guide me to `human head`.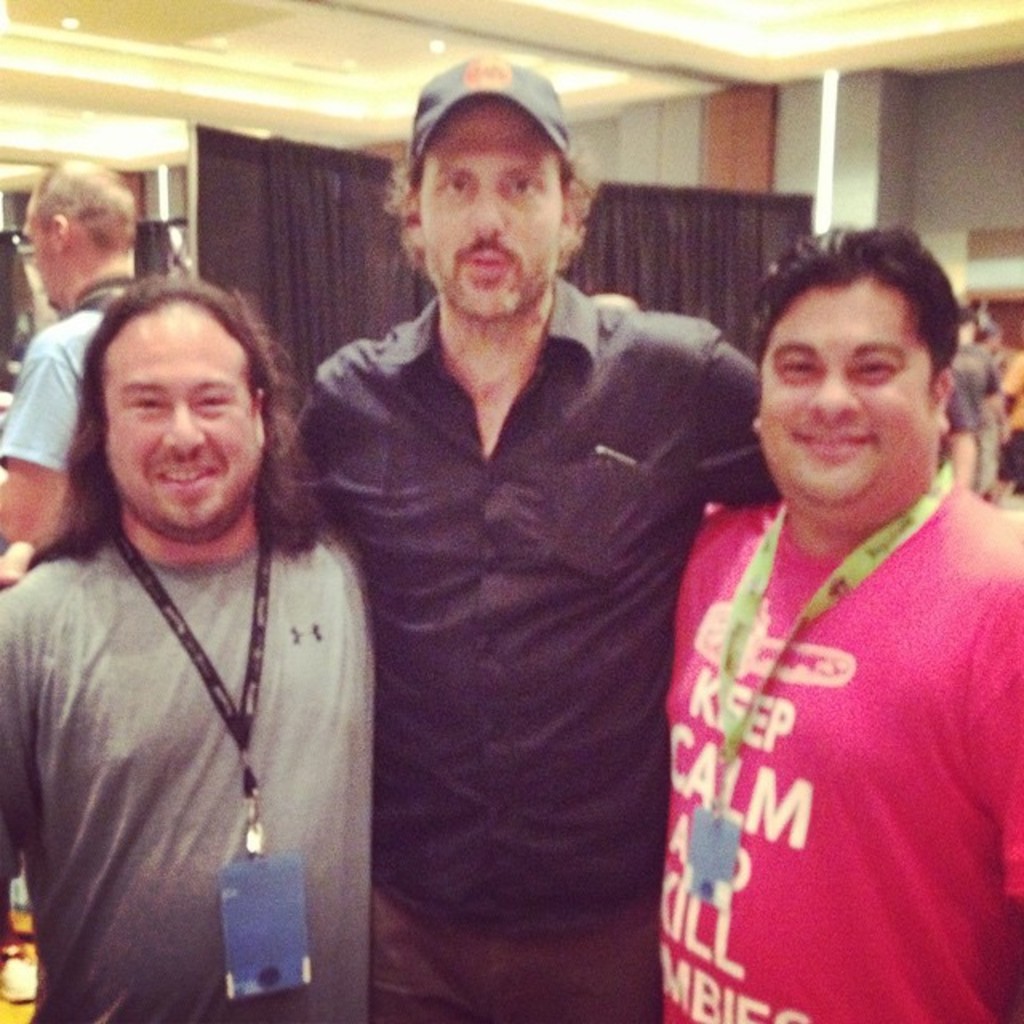
Guidance: crop(27, 165, 131, 306).
